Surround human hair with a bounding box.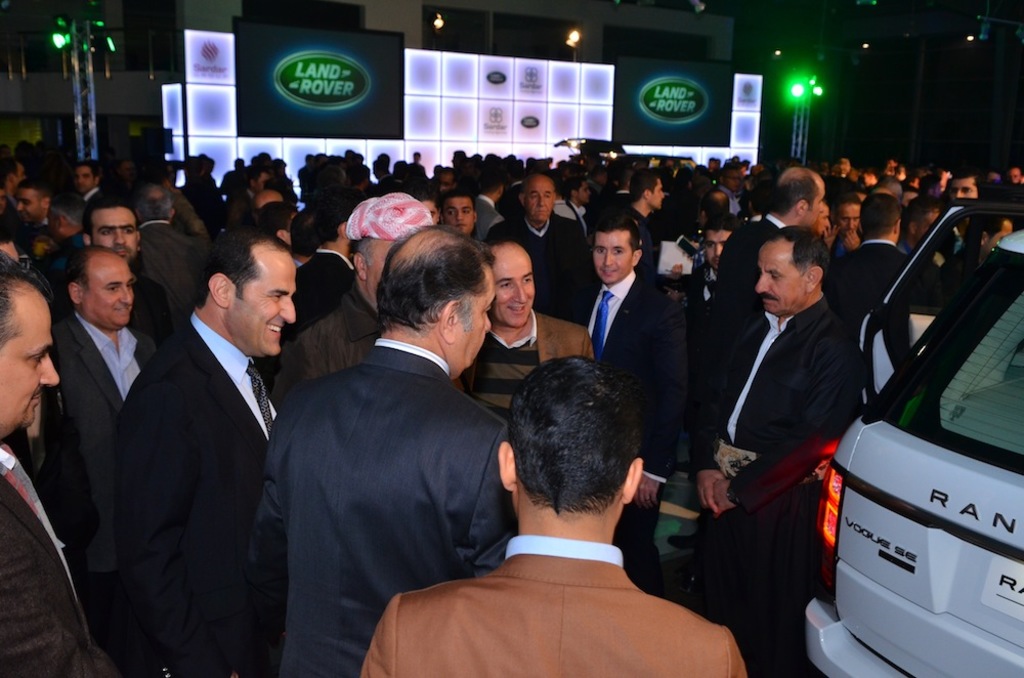
box(19, 179, 51, 218).
